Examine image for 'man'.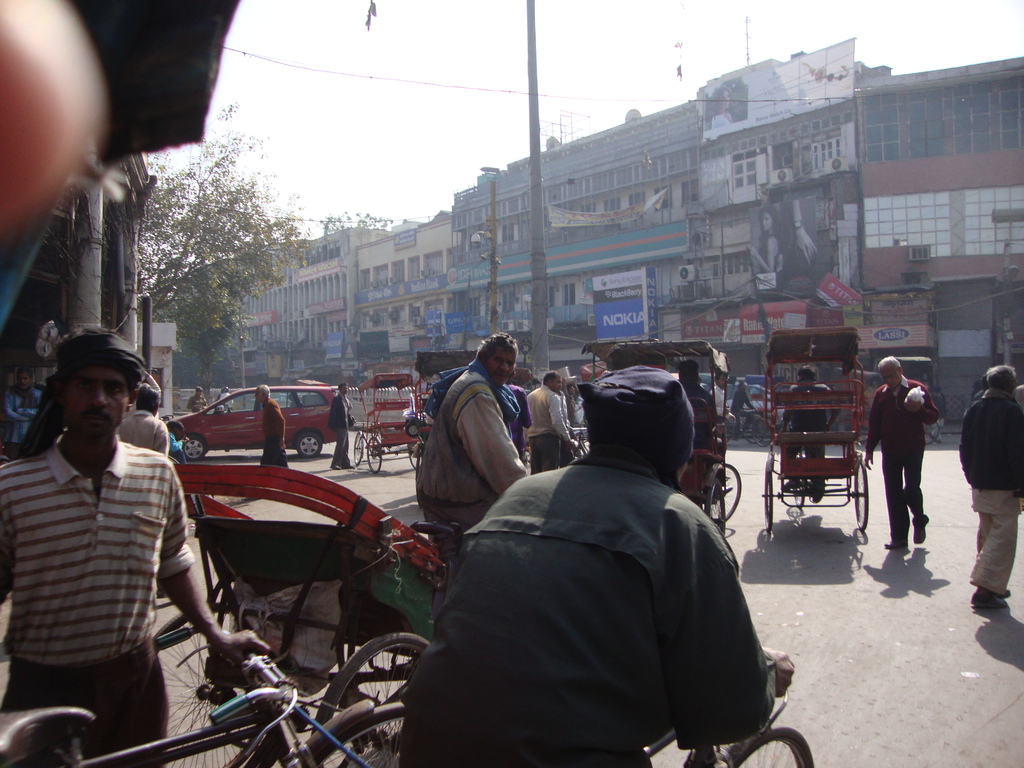
Examination result: Rect(864, 355, 943, 545).
